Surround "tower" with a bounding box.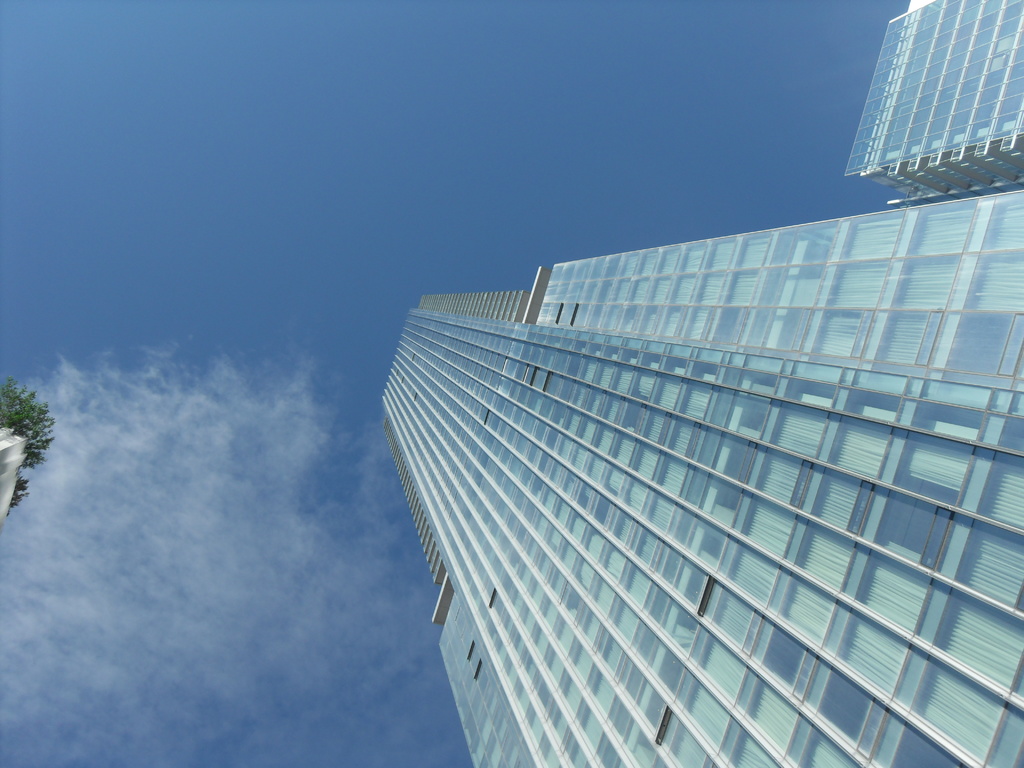
Rect(380, 191, 1023, 767).
